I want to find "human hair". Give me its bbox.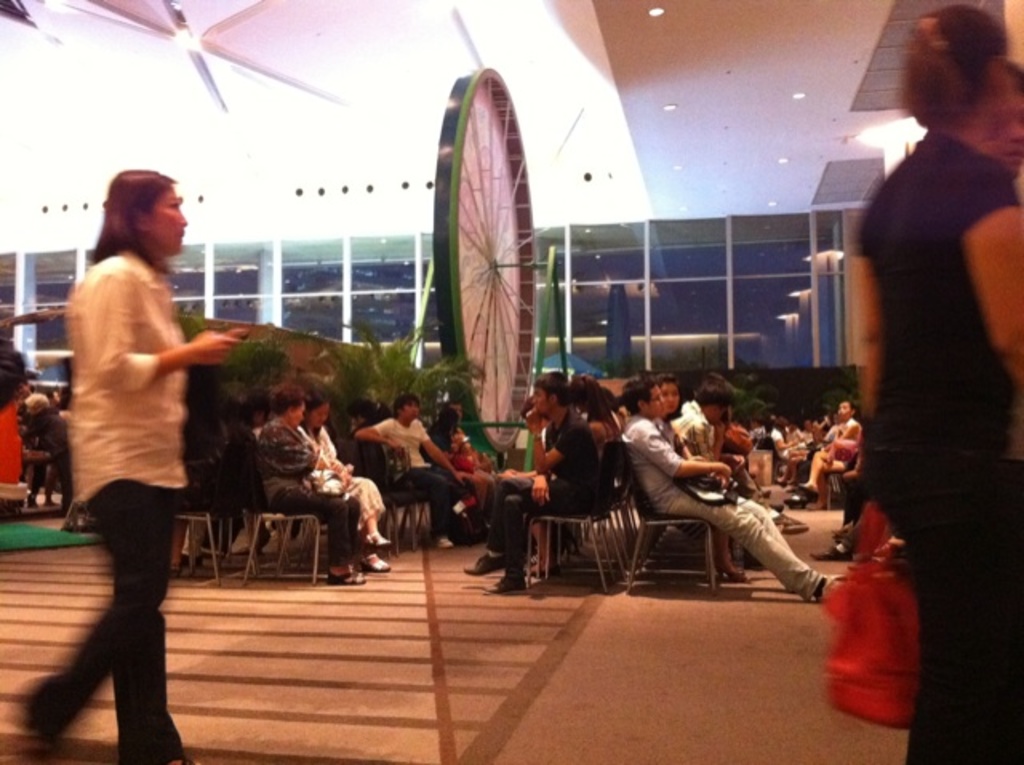
box=[656, 368, 677, 379].
